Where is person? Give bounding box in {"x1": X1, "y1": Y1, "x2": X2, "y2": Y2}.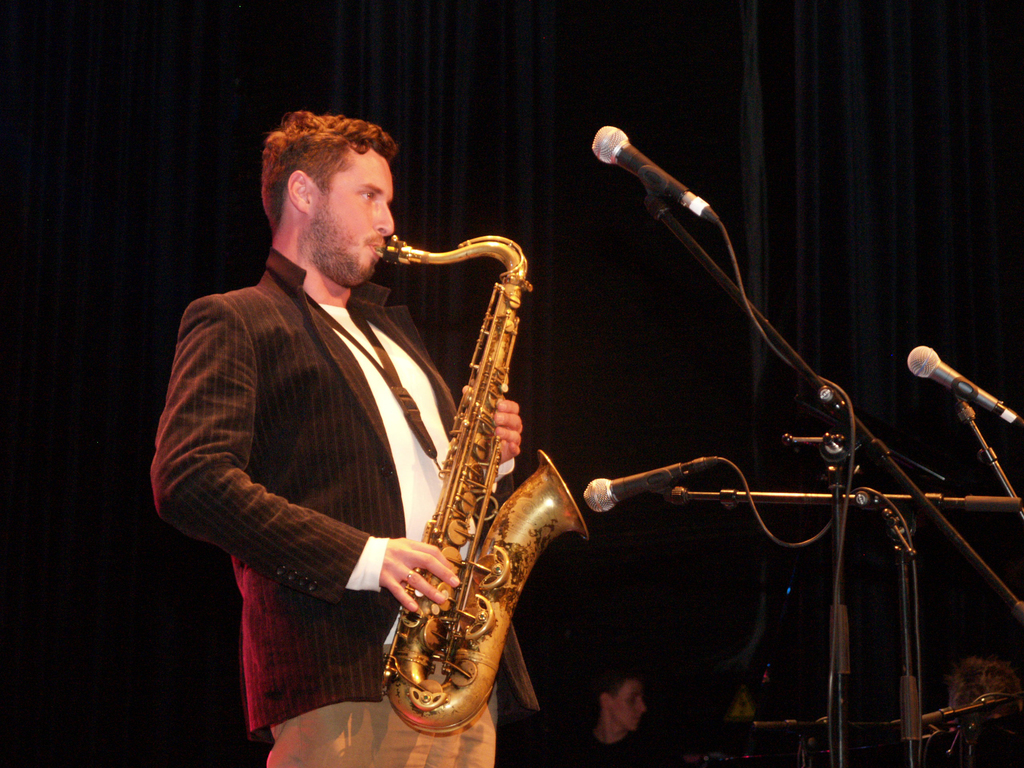
{"x1": 175, "y1": 63, "x2": 441, "y2": 753}.
